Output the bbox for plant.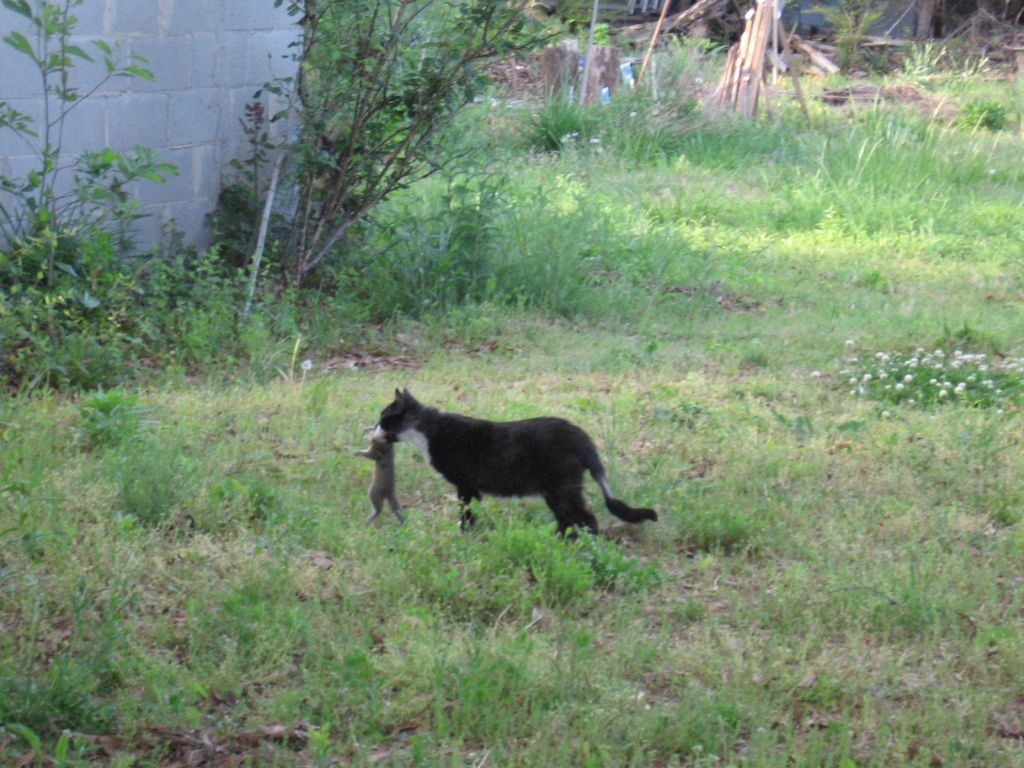
<bbox>5, 12, 246, 443</bbox>.
